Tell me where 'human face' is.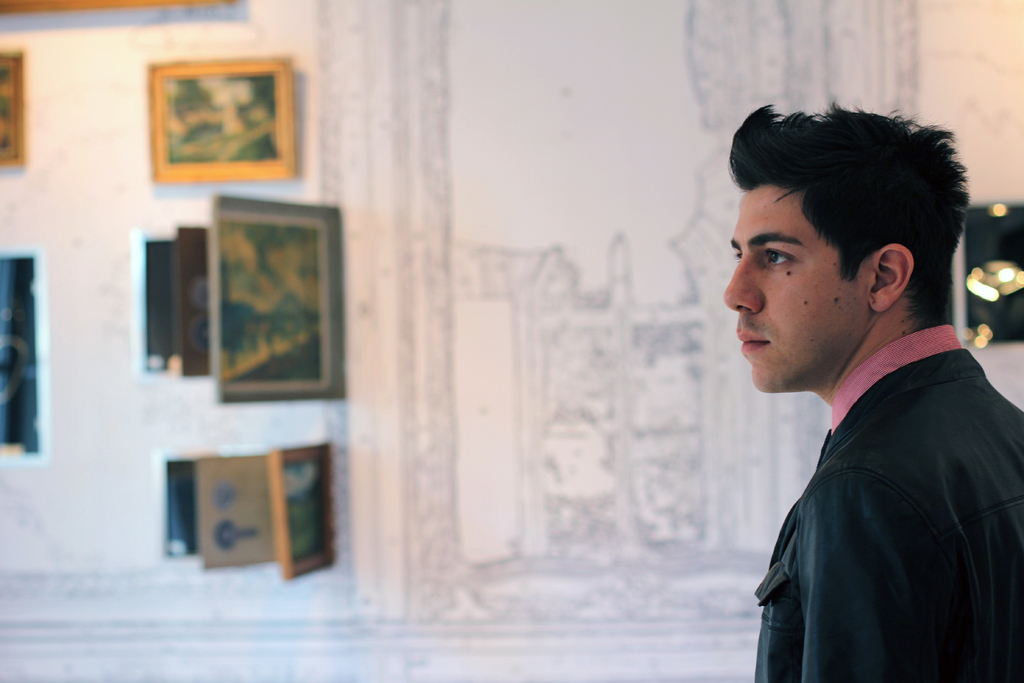
'human face' is at 720, 186, 875, 393.
